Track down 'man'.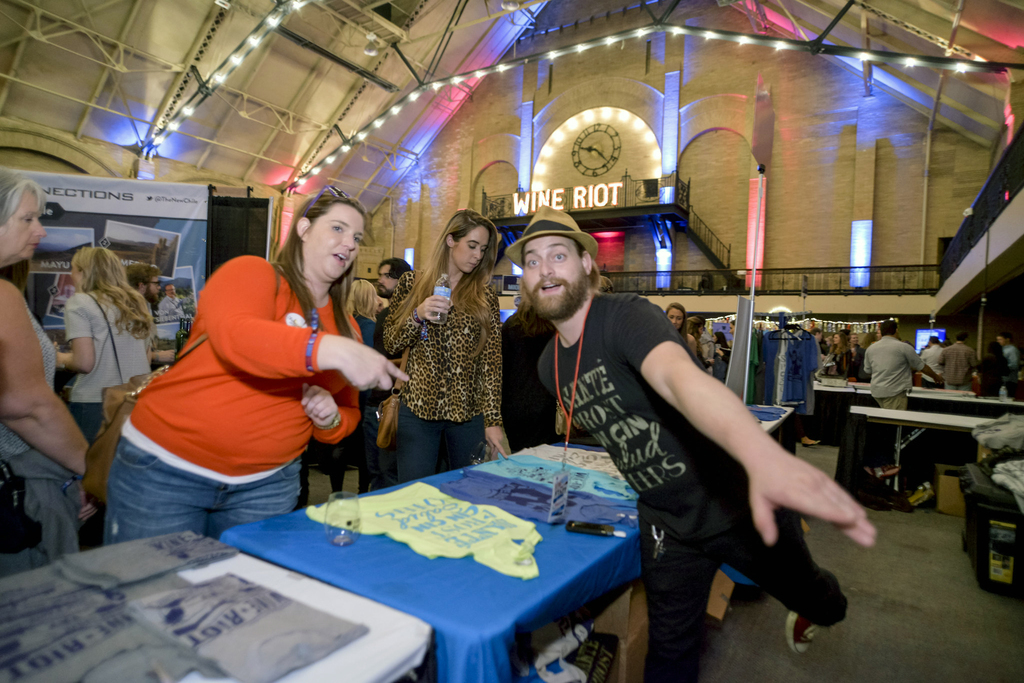
Tracked to box=[850, 310, 949, 470].
